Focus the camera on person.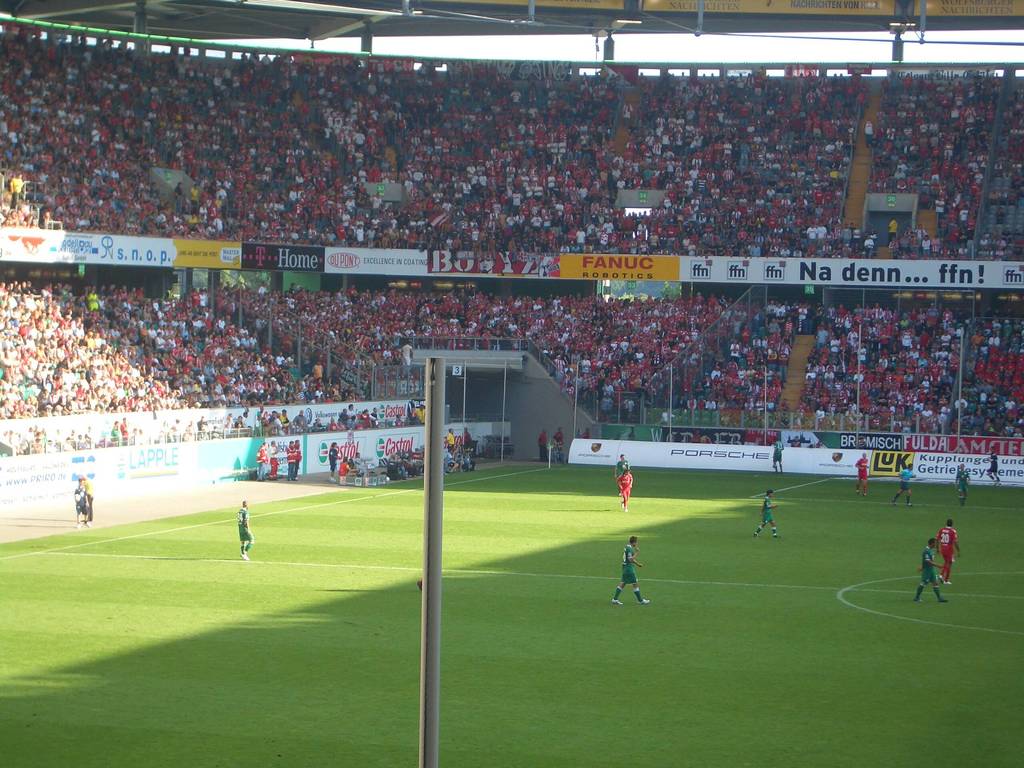
Focus region: bbox=[239, 497, 253, 561].
